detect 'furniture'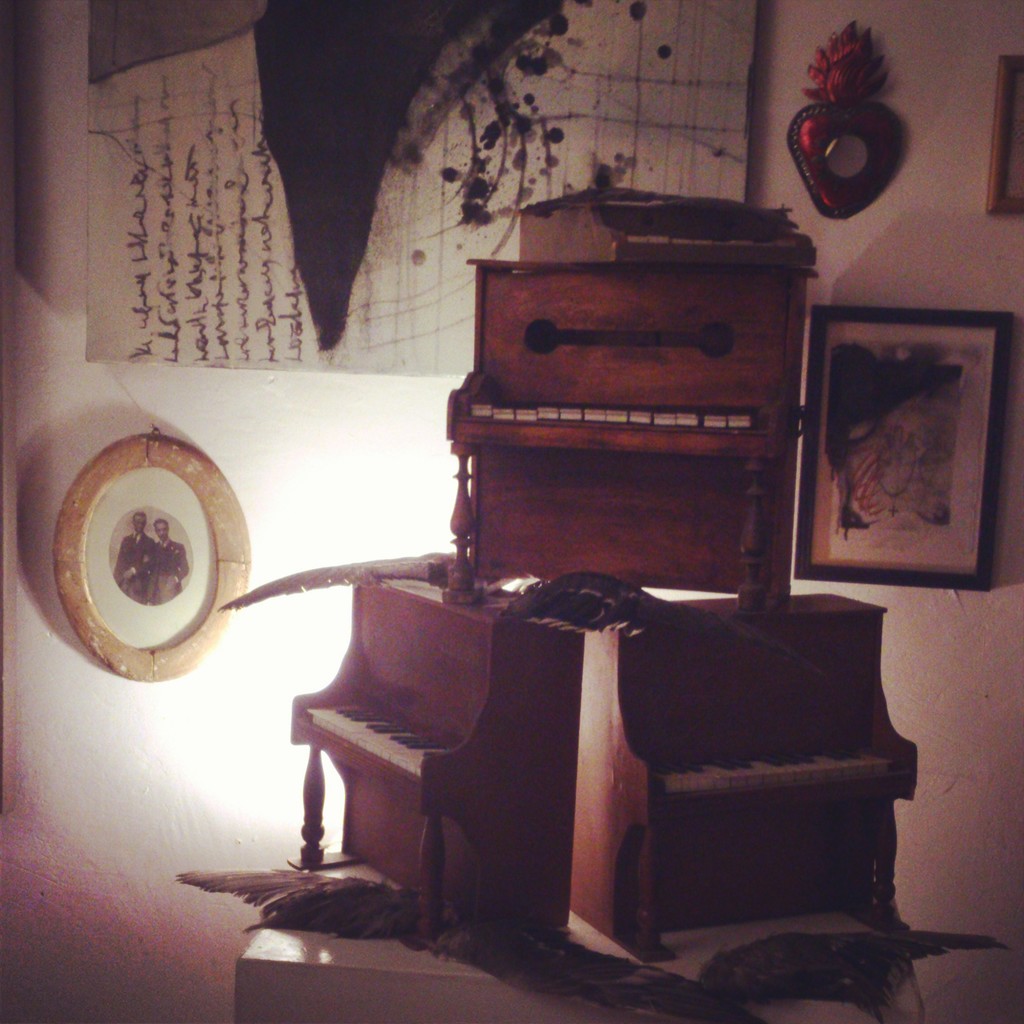
237:863:918:1023
